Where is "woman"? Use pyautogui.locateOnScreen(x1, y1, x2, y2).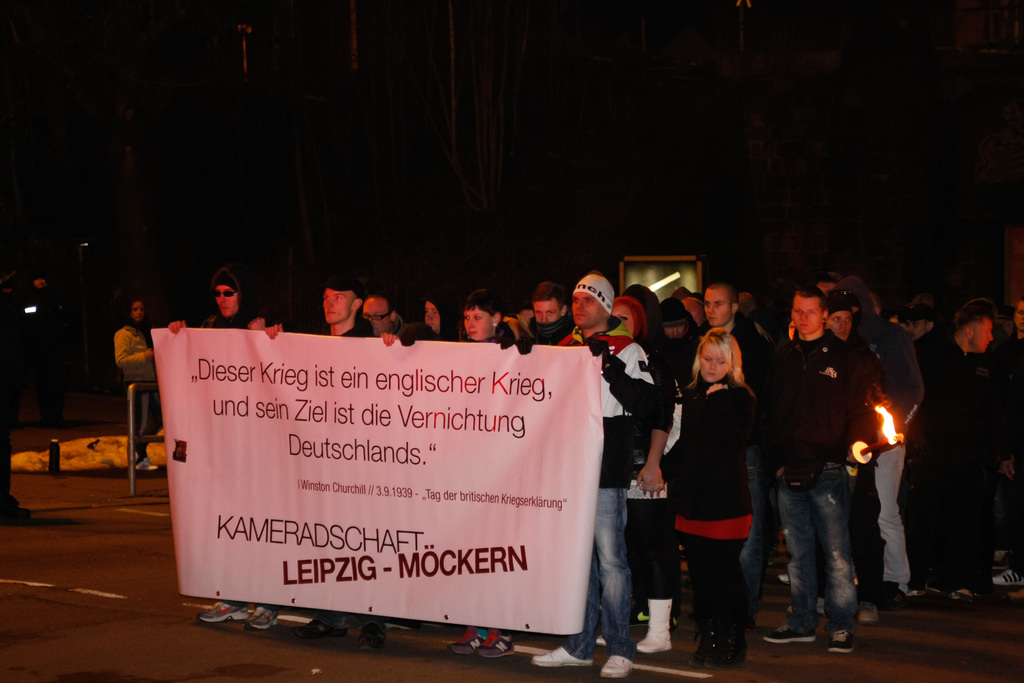
pyautogui.locateOnScreen(666, 302, 780, 662).
